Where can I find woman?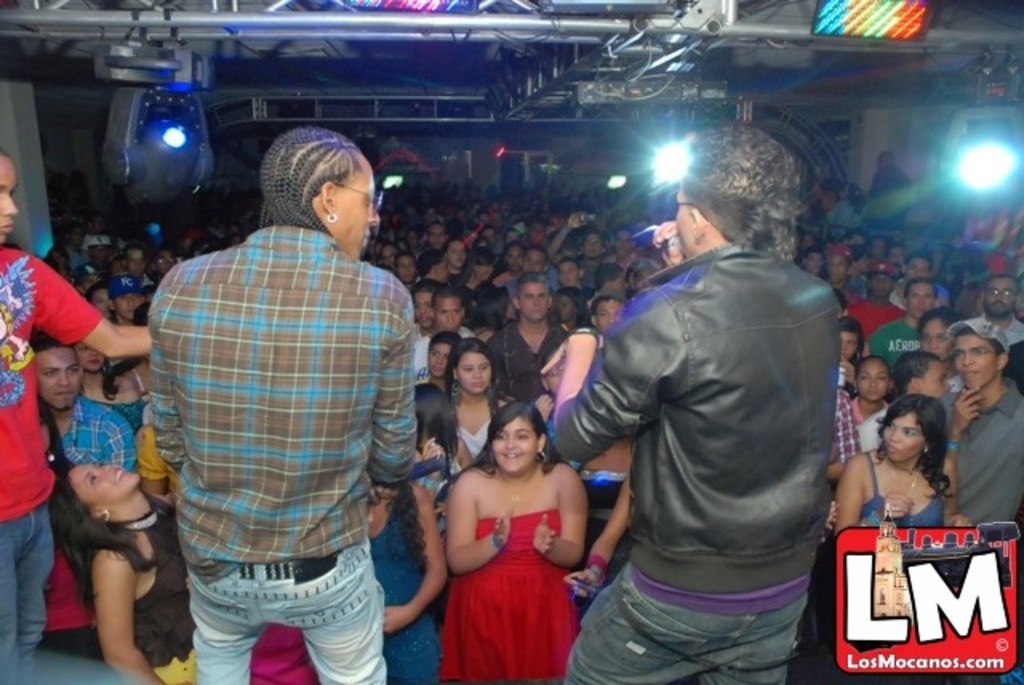
You can find it at x1=363, y1=466, x2=456, y2=683.
